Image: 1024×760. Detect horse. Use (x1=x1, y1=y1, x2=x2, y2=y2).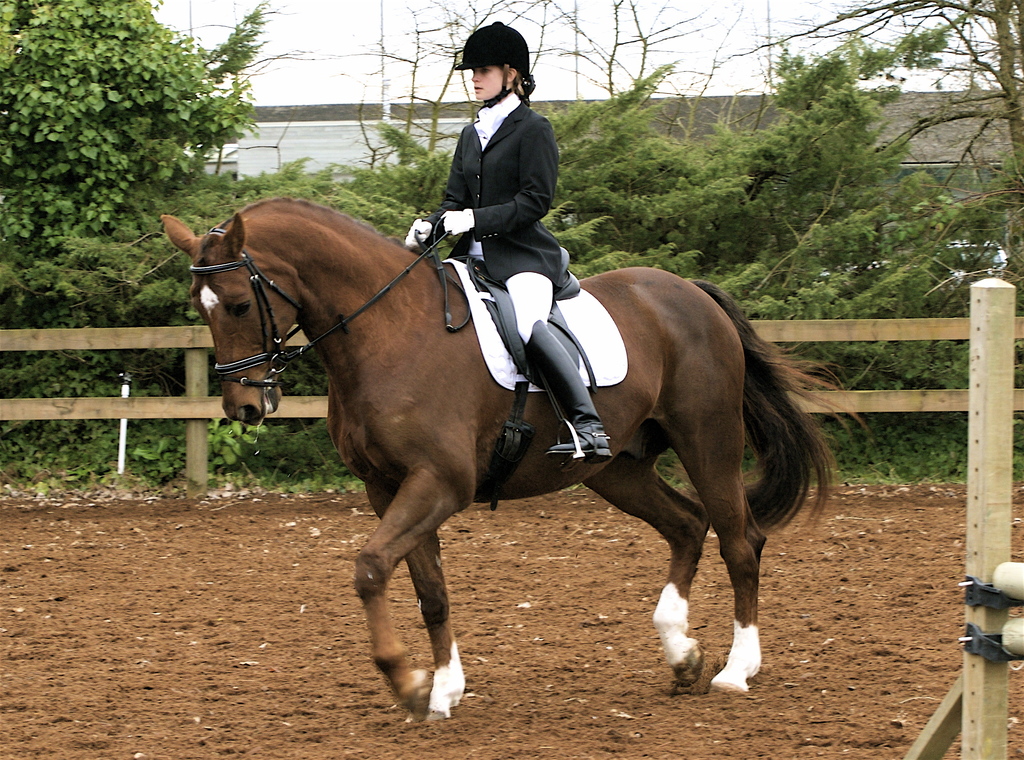
(x1=158, y1=198, x2=869, y2=725).
